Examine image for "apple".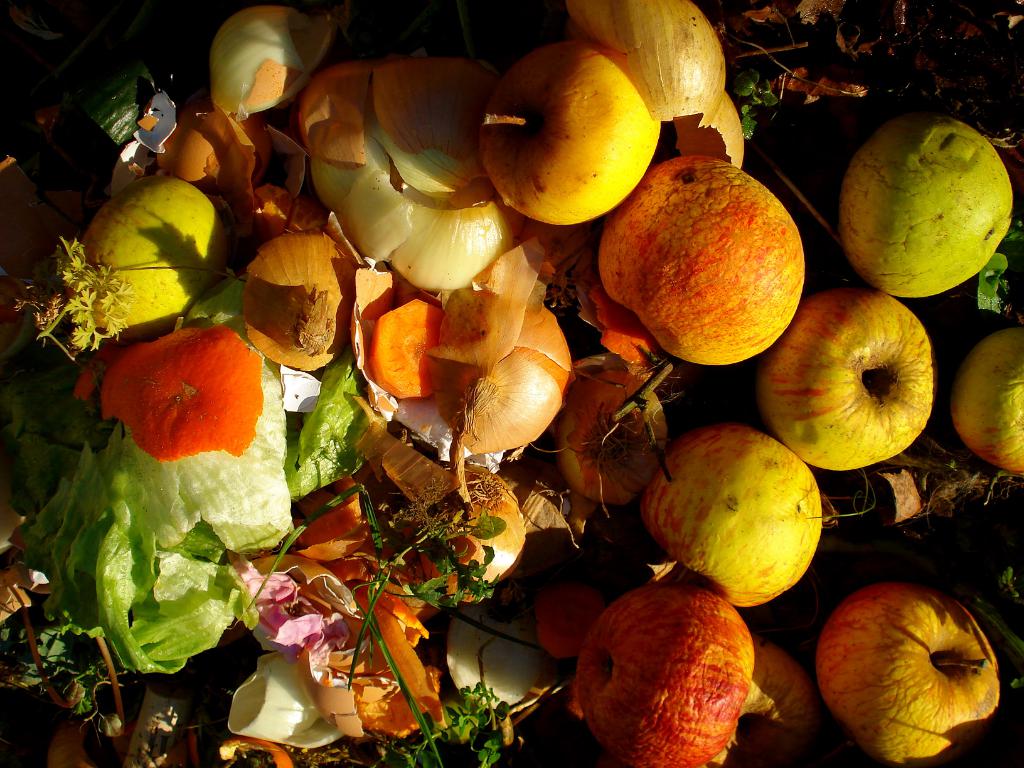
Examination result: {"x1": 755, "y1": 286, "x2": 934, "y2": 471}.
